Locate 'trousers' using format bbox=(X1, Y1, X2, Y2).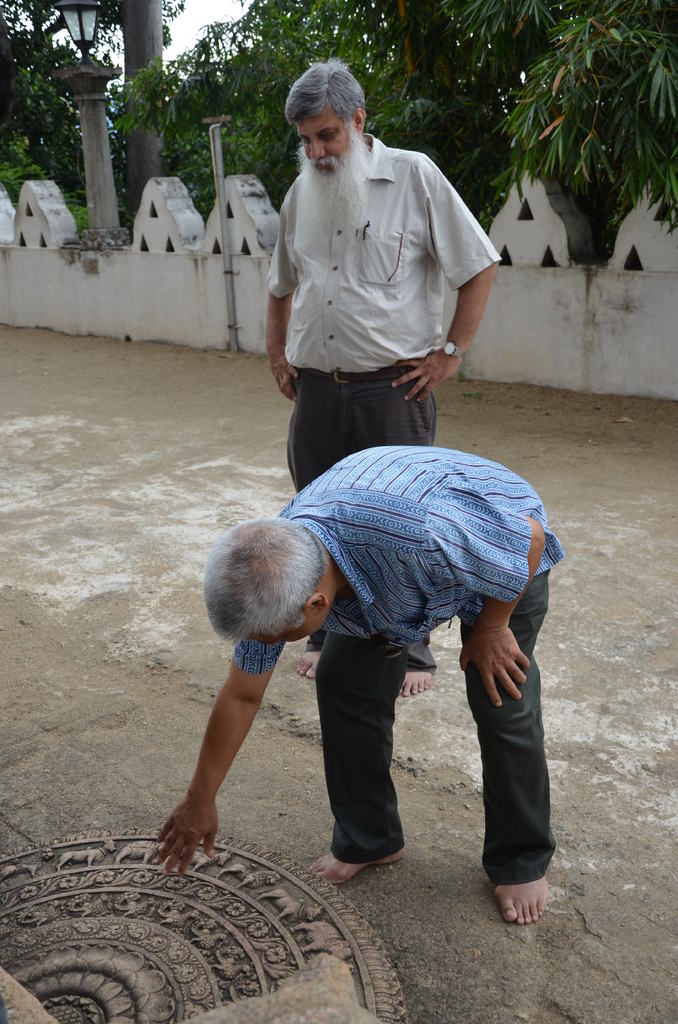
bbox=(276, 377, 437, 671).
